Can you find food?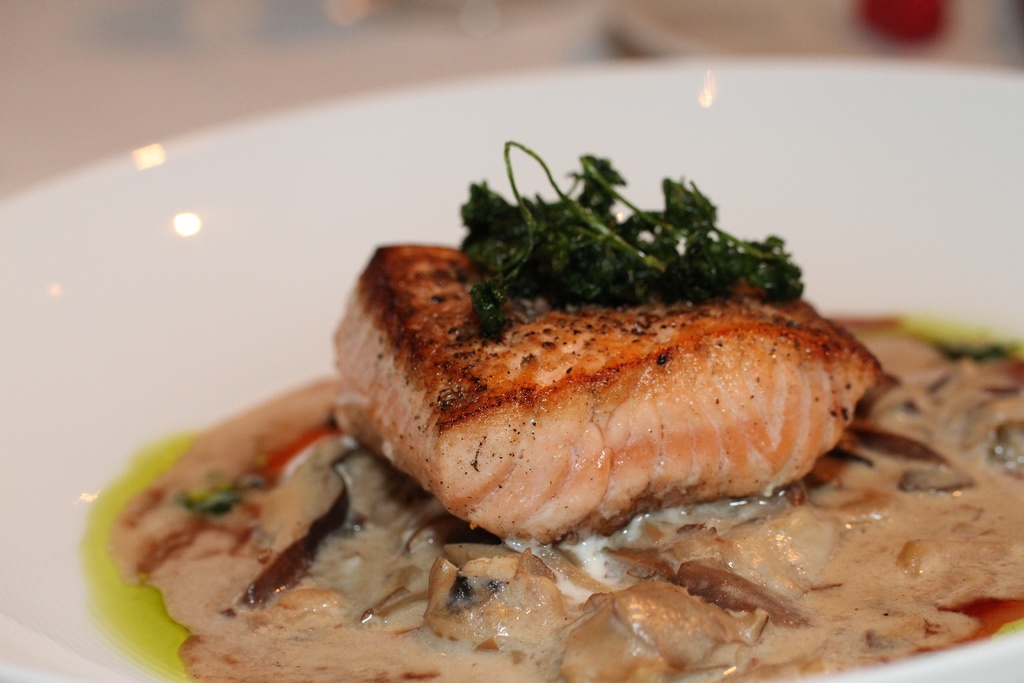
Yes, bounding box: [left=83, top=317, right=1023, bottom=682].
